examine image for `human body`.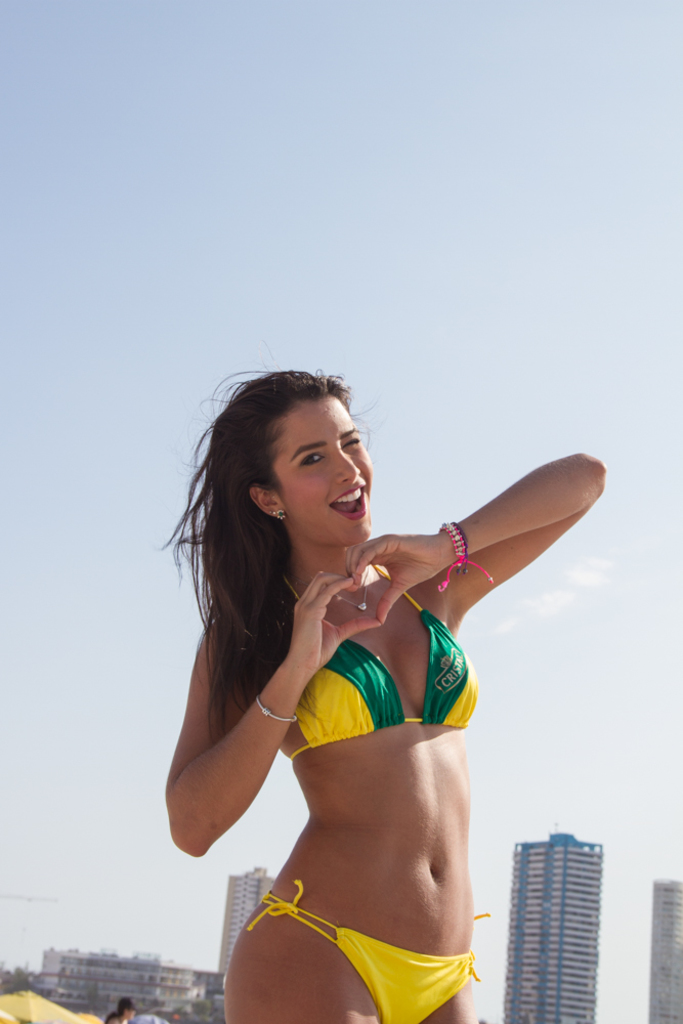
Examination result: pyautogui.locateOnScreen(154, 364, 598, 975).
